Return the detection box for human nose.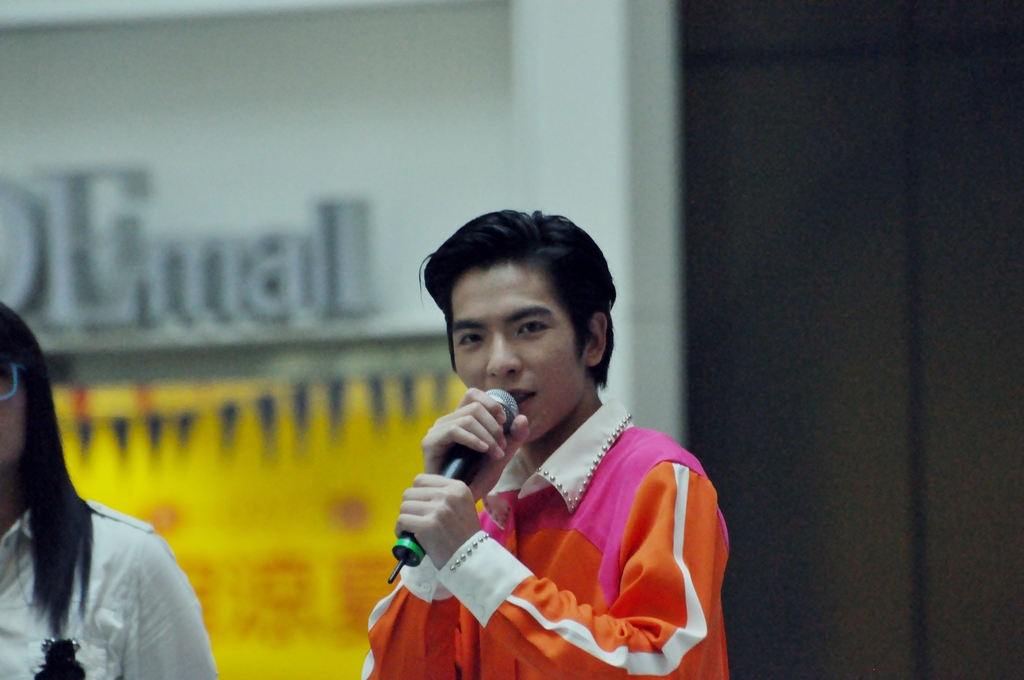
[486,329,520,378].
